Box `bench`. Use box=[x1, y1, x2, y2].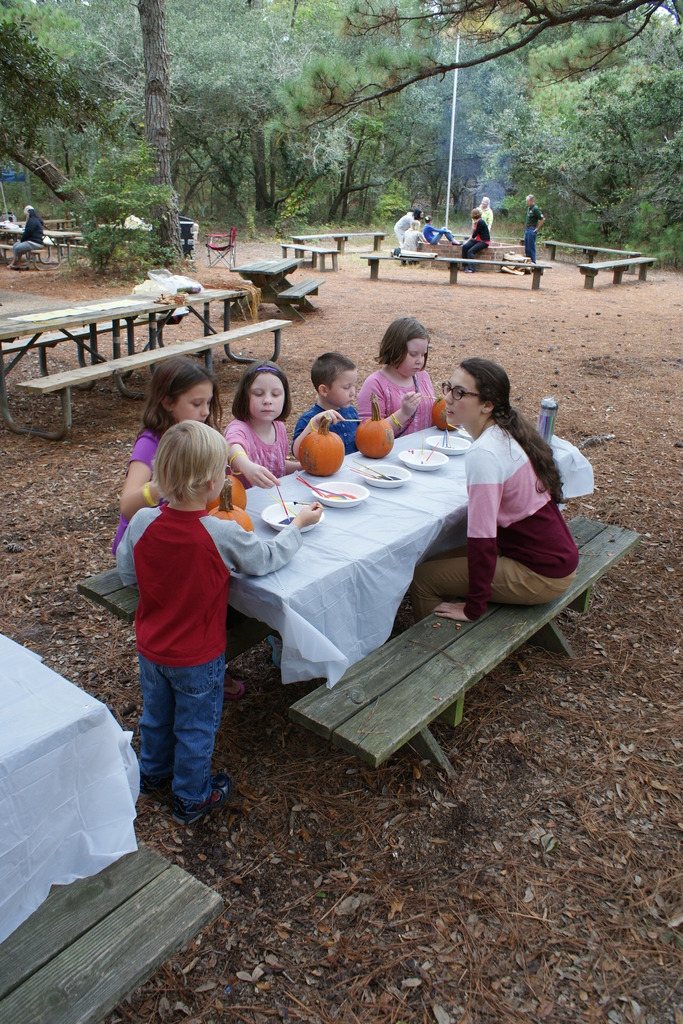
box=[74, 367, 648, 811].
